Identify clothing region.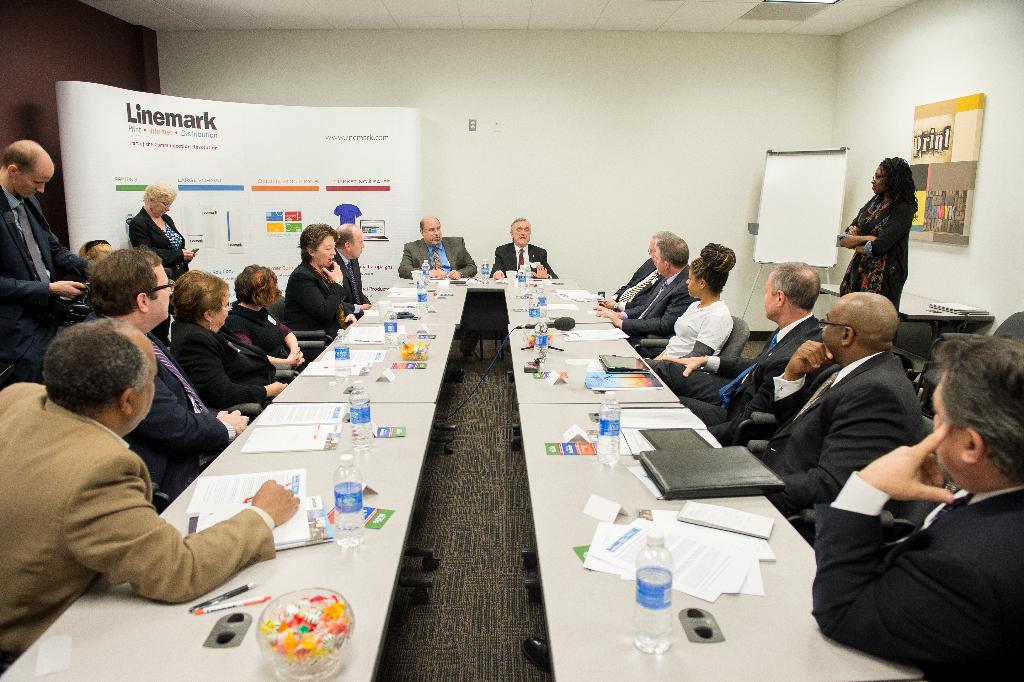
Region: region(806, 484, 1023, 681).
